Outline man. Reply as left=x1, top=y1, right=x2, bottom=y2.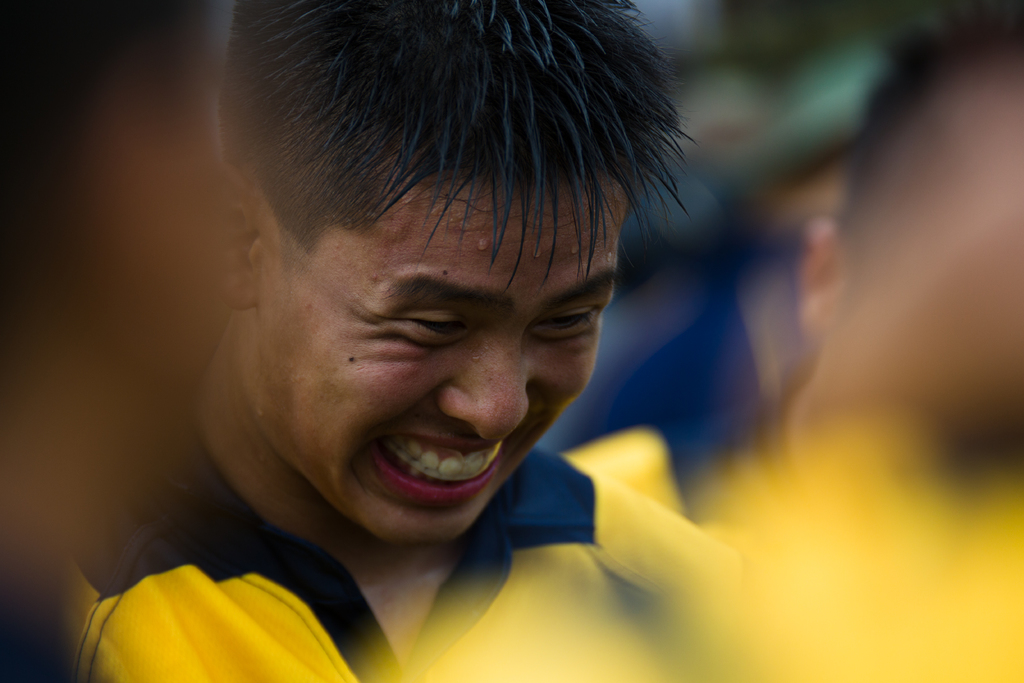
left=186, top=0, right=765, bottom=682.
